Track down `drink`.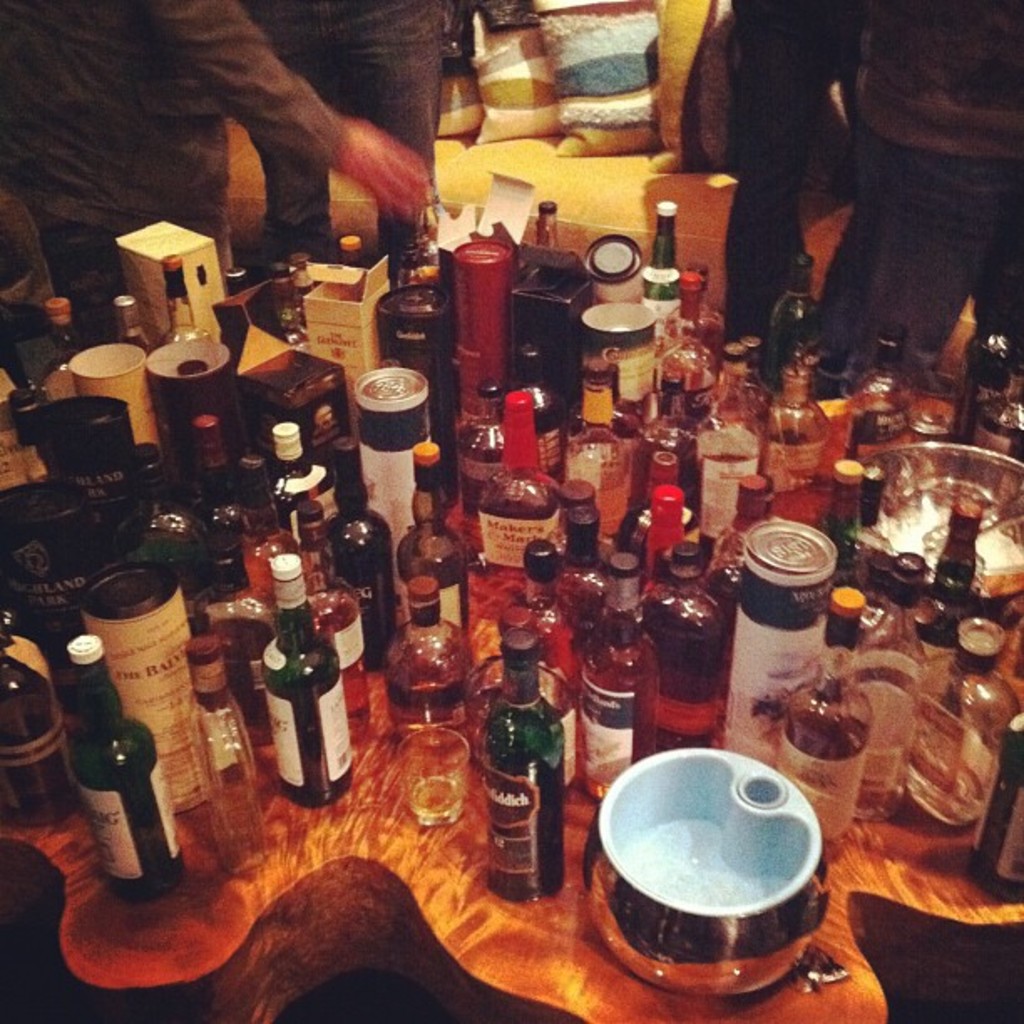
Tracked to x1=763 y1=246 x2=823 y2=395.
